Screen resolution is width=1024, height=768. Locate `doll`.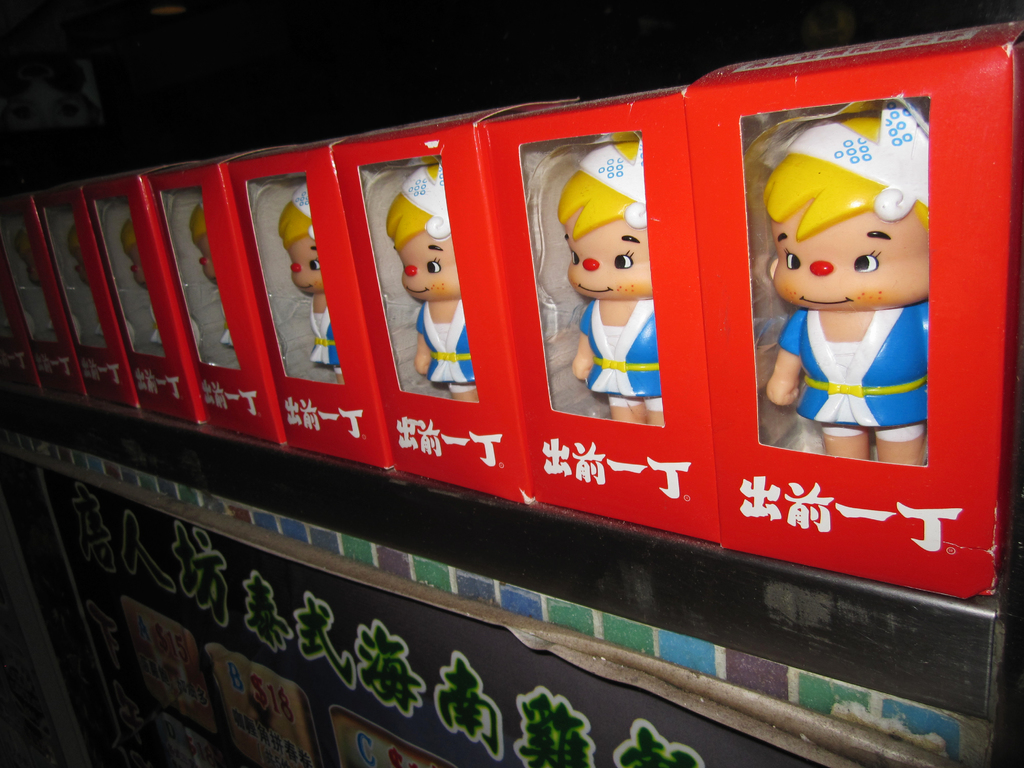
x1=185 y1=201 x2=235 y2=346.
